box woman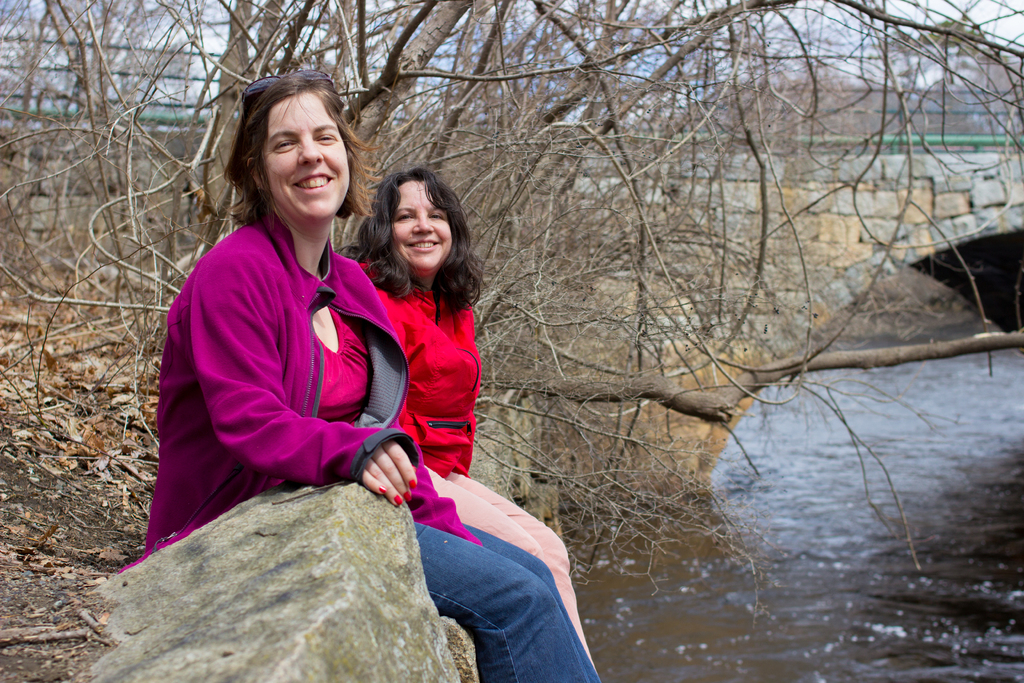
[x1=334, y1=168, x2=598, y2=673]
